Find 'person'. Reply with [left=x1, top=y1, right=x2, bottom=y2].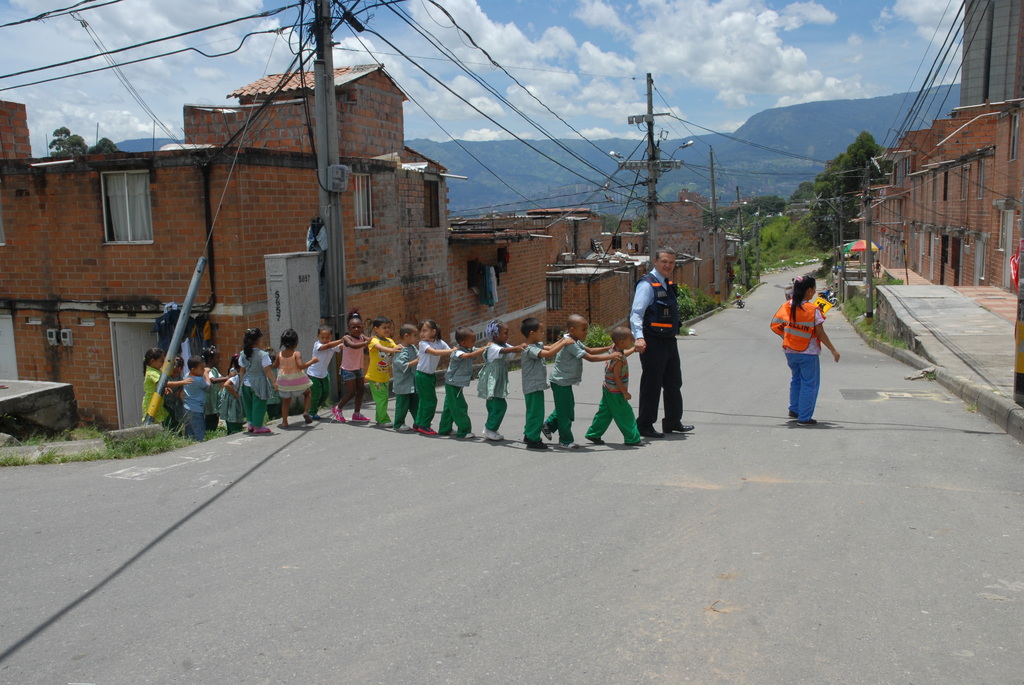
[left=524, top=318, right=573, bottom=452].
